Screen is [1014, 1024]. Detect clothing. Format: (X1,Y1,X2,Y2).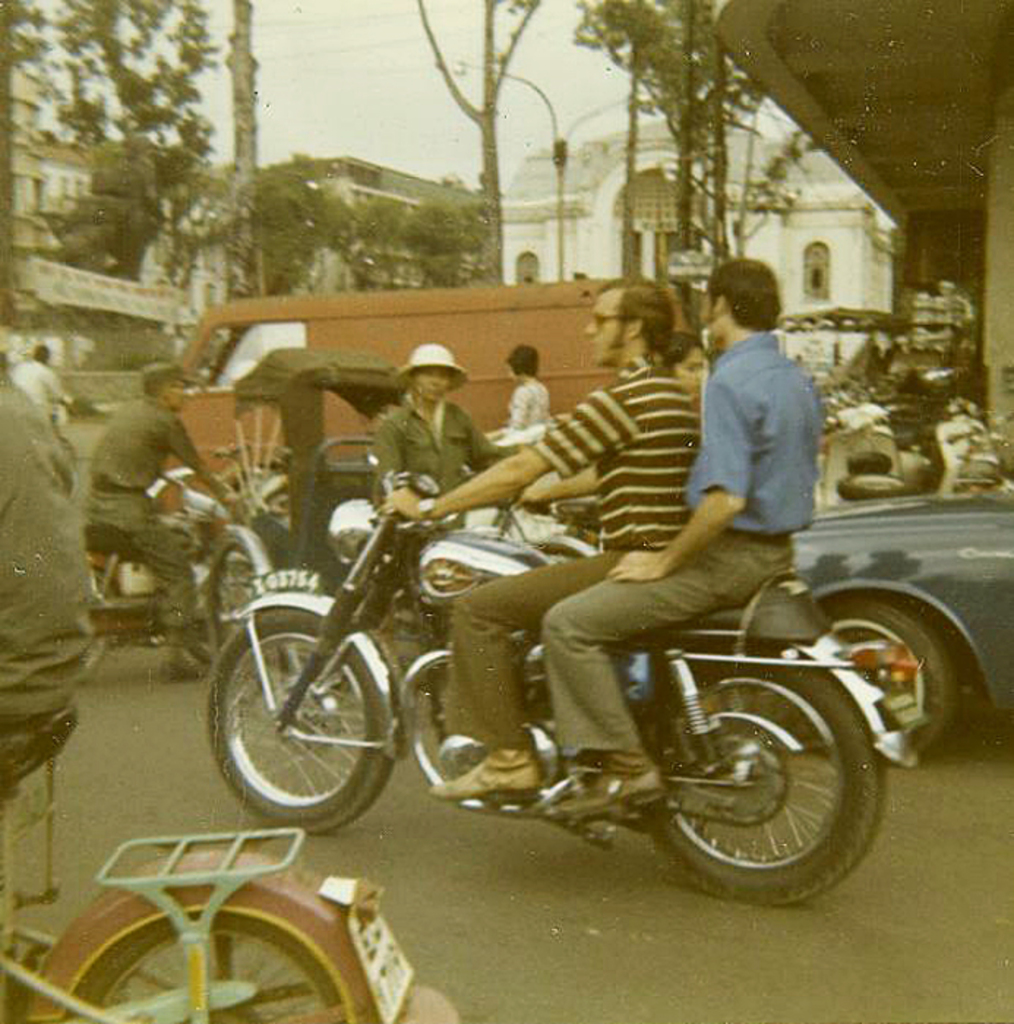
(443,360,689,758).
